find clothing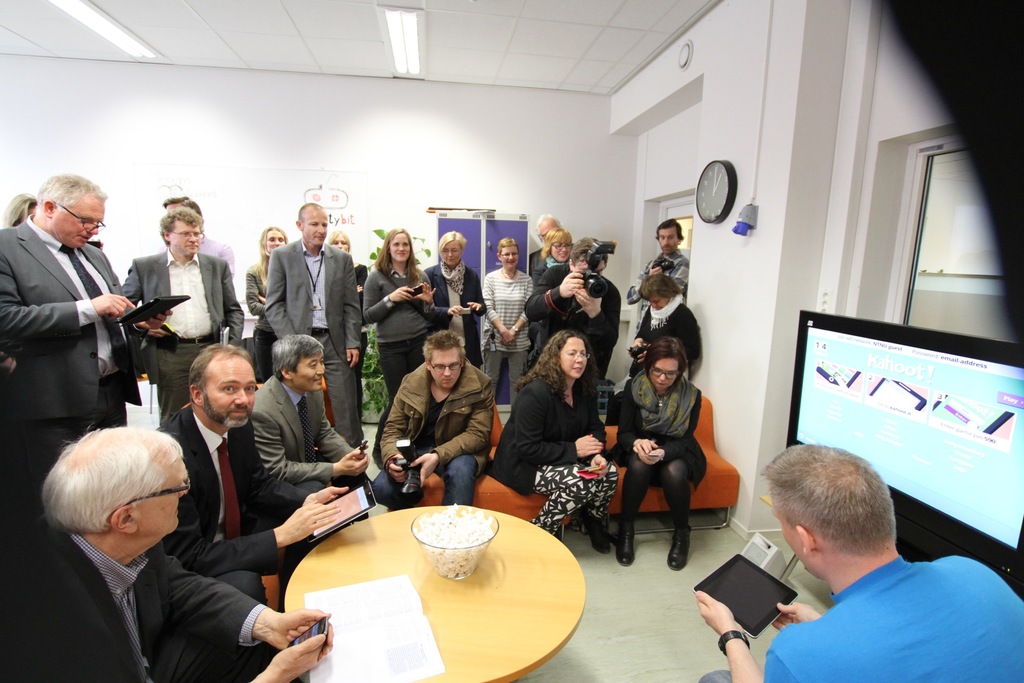
634/295/700/373
